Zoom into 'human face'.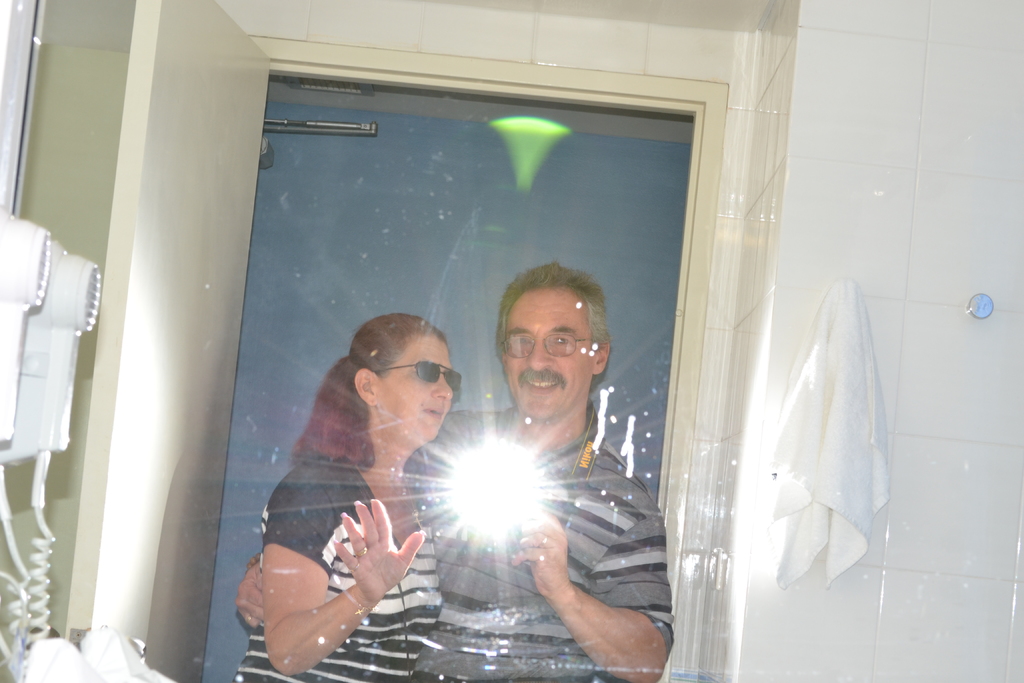
Zoom target: [left=508, top=285, right=591, bottom=419].
